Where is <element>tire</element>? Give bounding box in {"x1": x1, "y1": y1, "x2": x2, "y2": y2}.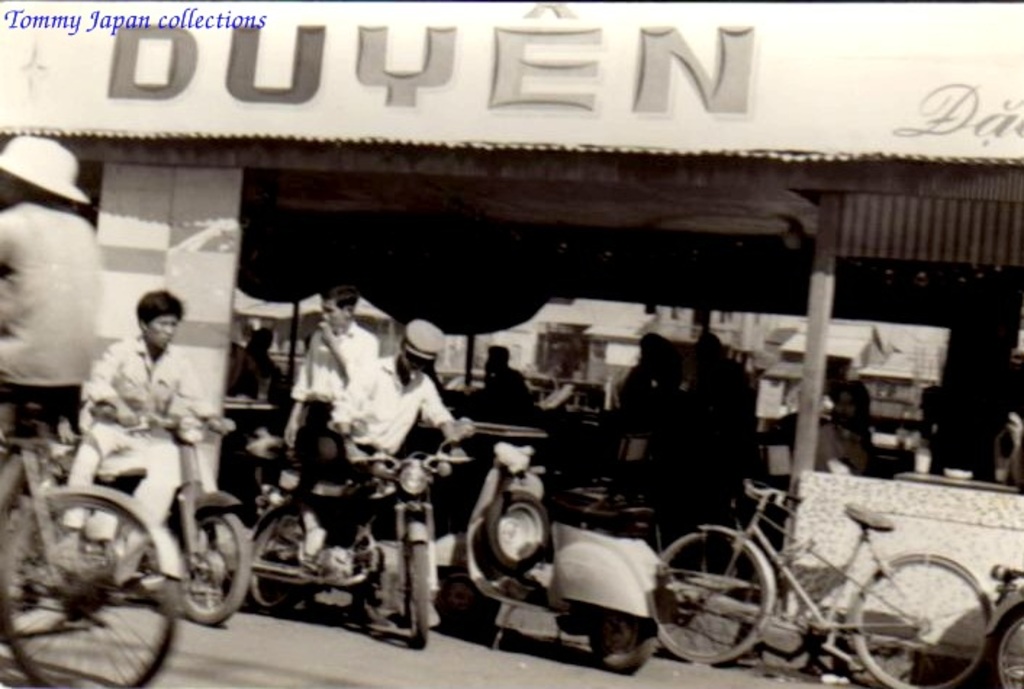
{"x1": 850, "y1": 553, "x2": 988, "y2": 688}.
